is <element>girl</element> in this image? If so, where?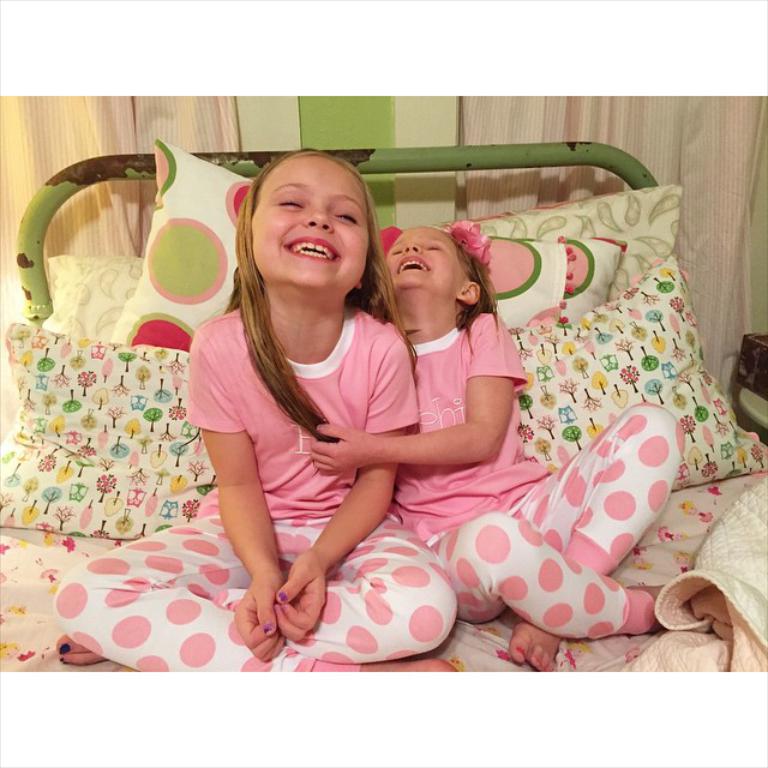
Yes, at pyautogui.locateOnScreen(44, 142, 457, 672).
